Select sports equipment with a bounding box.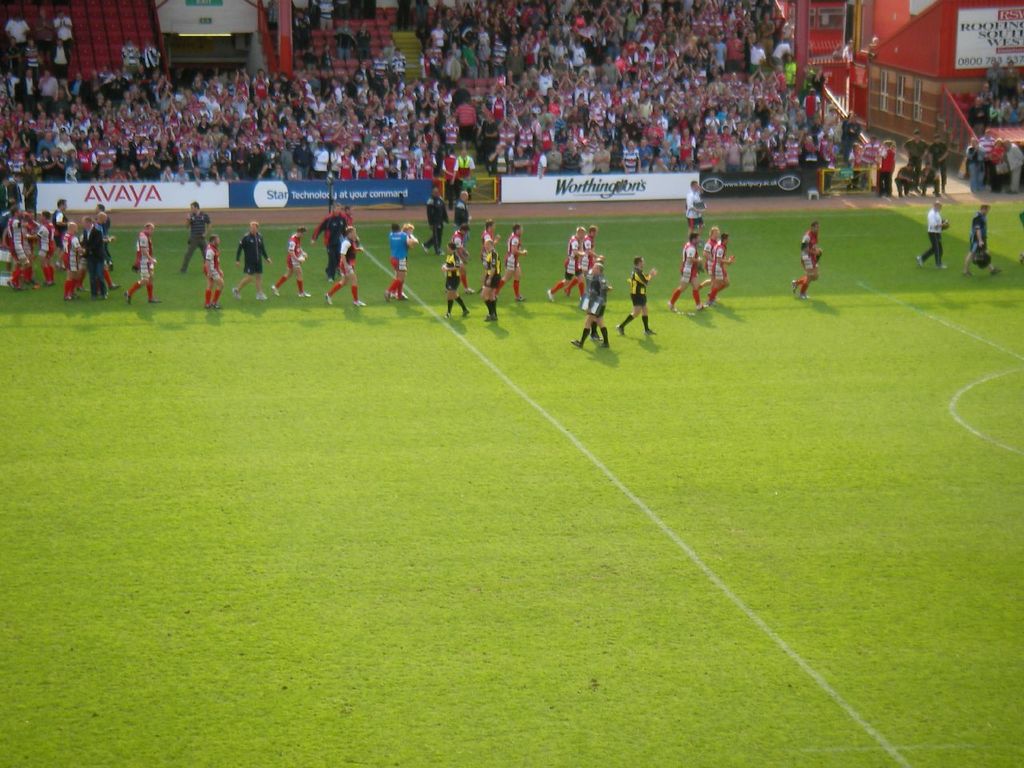
[322,293,334,307].
